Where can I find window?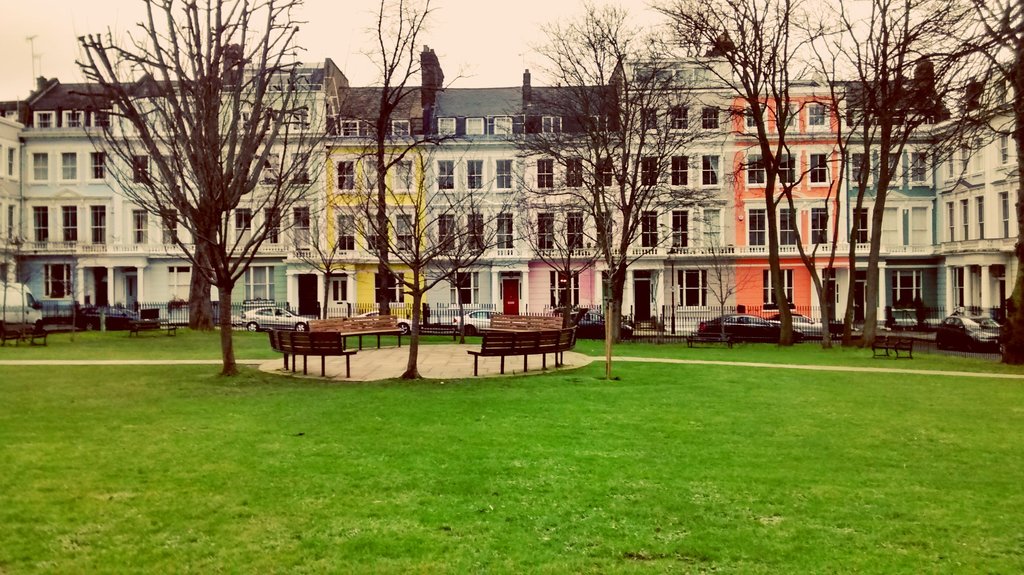
You can find it at bbox(394, 120, 414, 137).
